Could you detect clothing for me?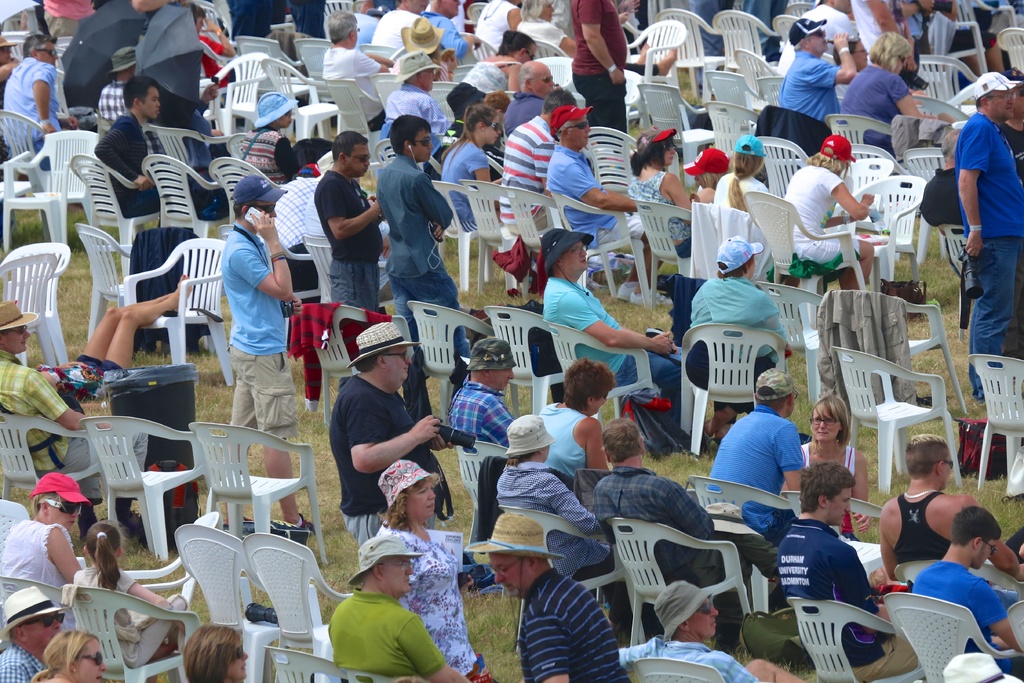
Detection result: bbox=[626, 158, 701, 253].
